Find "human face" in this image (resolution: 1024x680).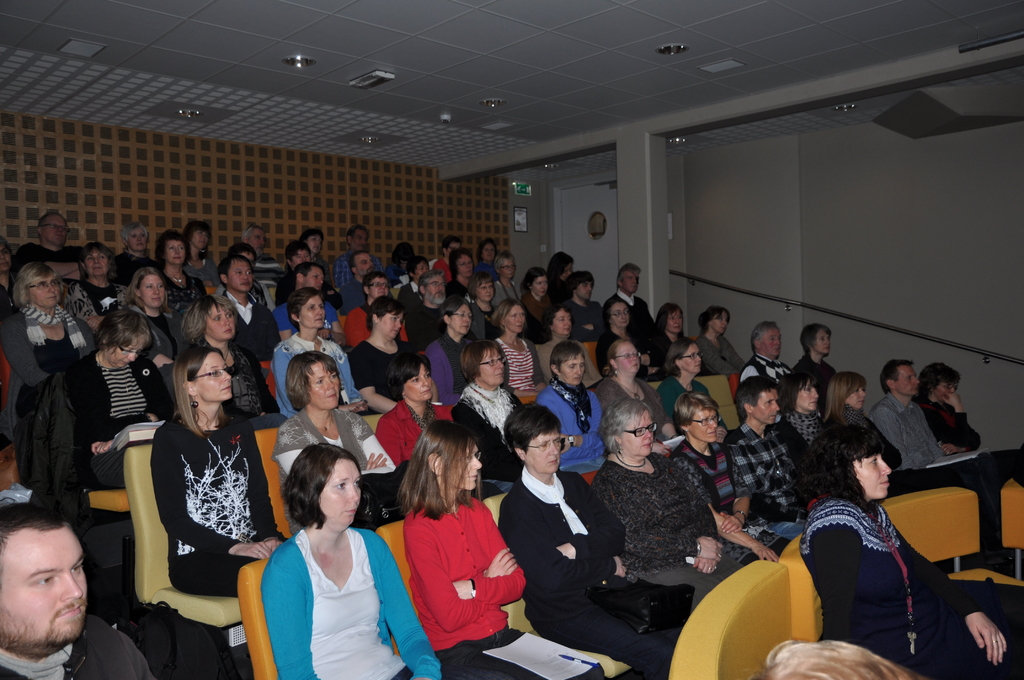
locate(404, 363, 431, 400).
